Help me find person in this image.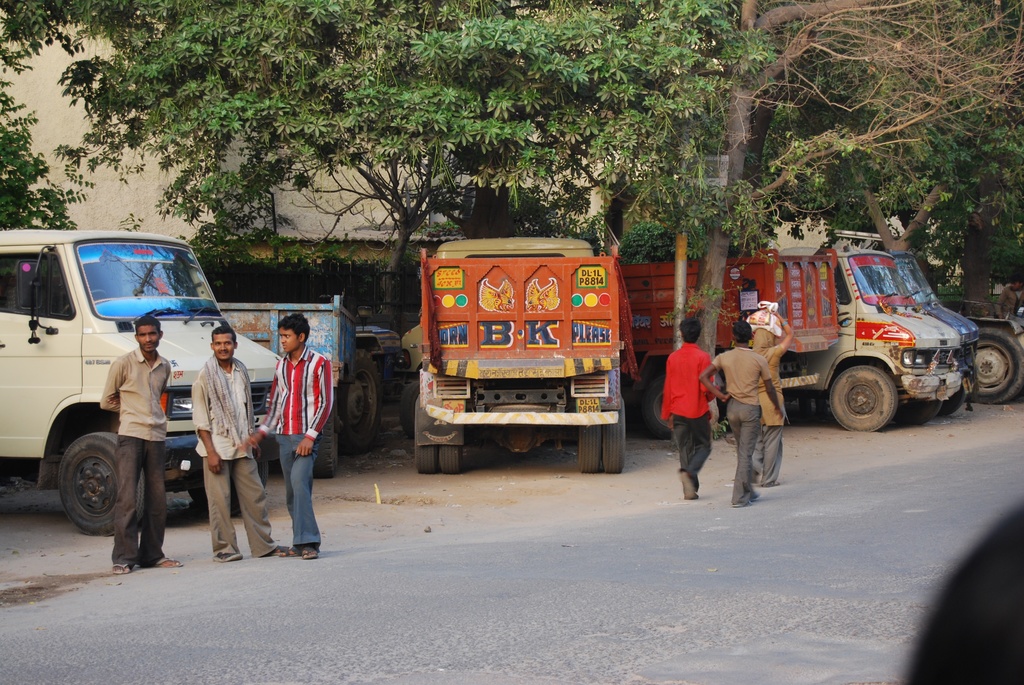
Found it: bbox(97, 308, 191, 582).
